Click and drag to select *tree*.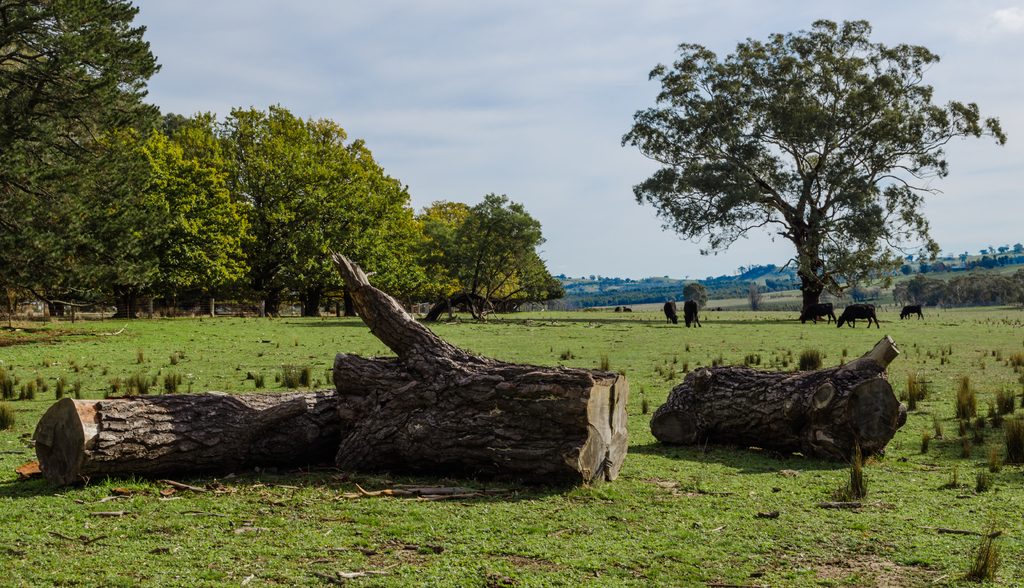
Selection: {"left": 0, "top": 0, "right": 161, "bottom": 318}.
